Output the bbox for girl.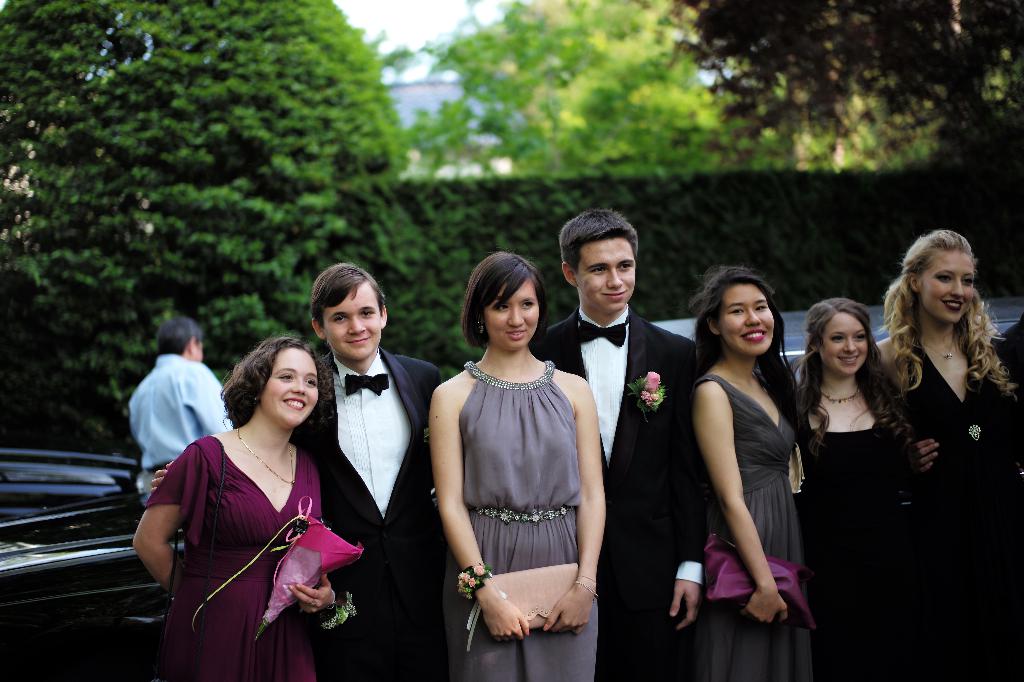
{"x1": 876, "y1": 226, "x2": 1023, "y2": 681}.
